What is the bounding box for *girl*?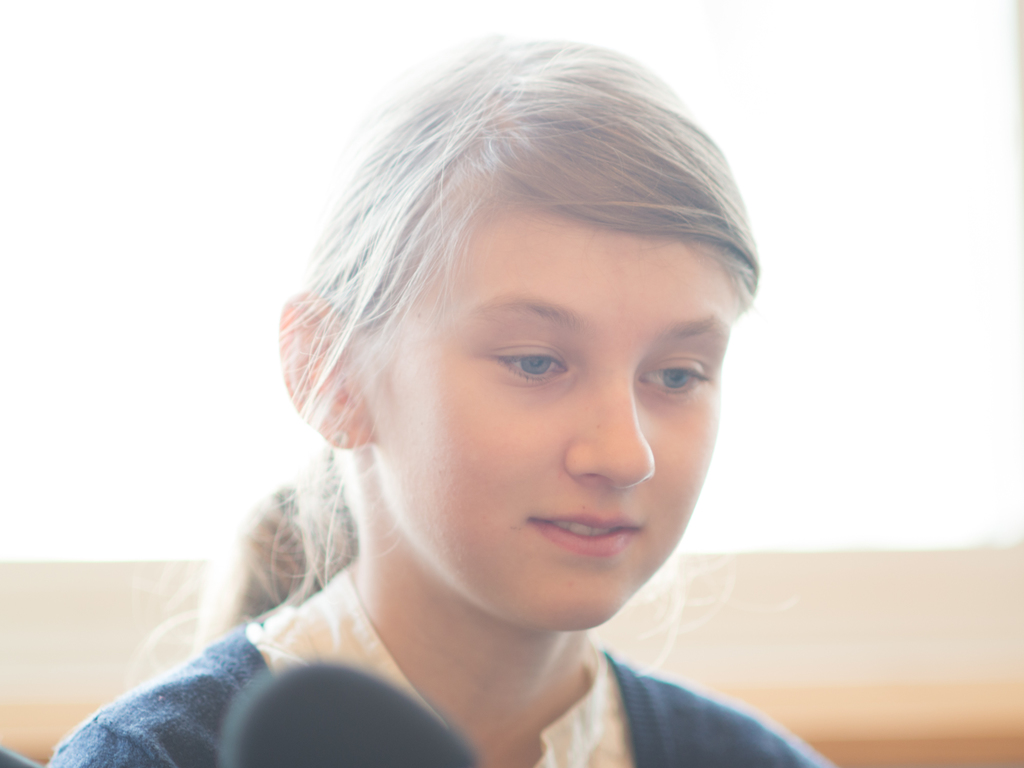
select_region(48, 33, 835, 767).
